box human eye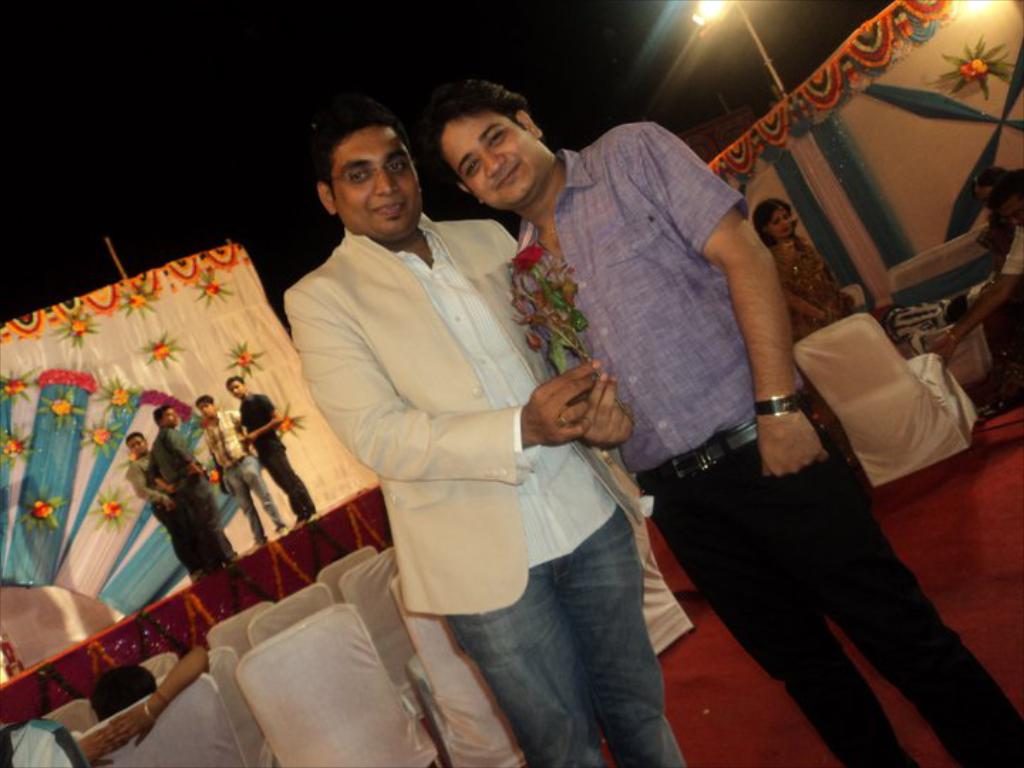
[348,166,368,183]
